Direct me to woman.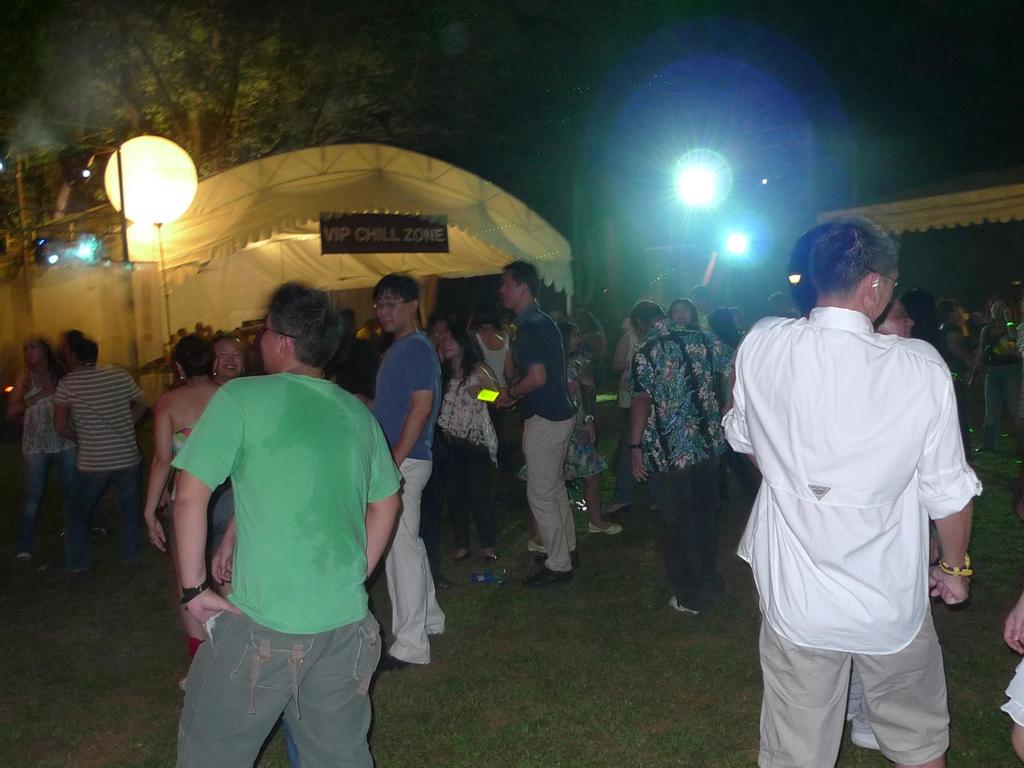
Direction: <box>970,288,1023,445</box>.
